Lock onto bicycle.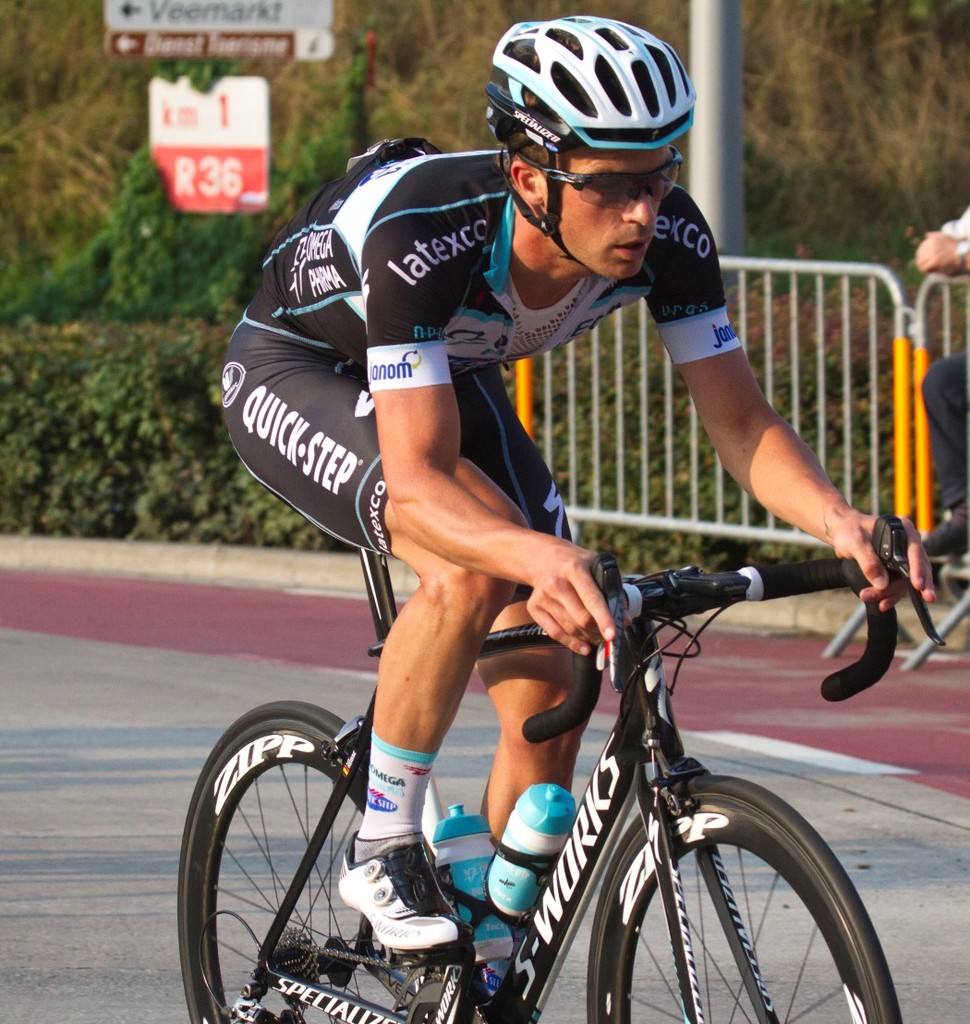
Locked: box(180, 524, 914, 1023).
